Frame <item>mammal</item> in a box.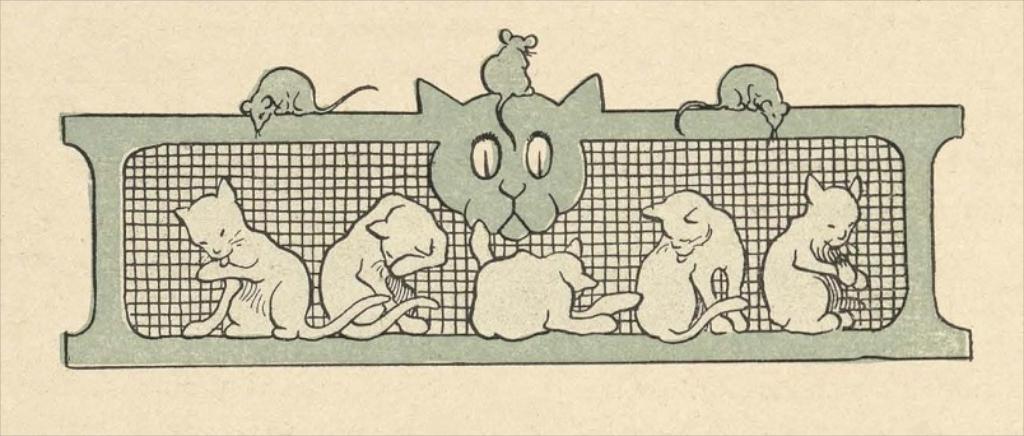
[465,218,638,335].
